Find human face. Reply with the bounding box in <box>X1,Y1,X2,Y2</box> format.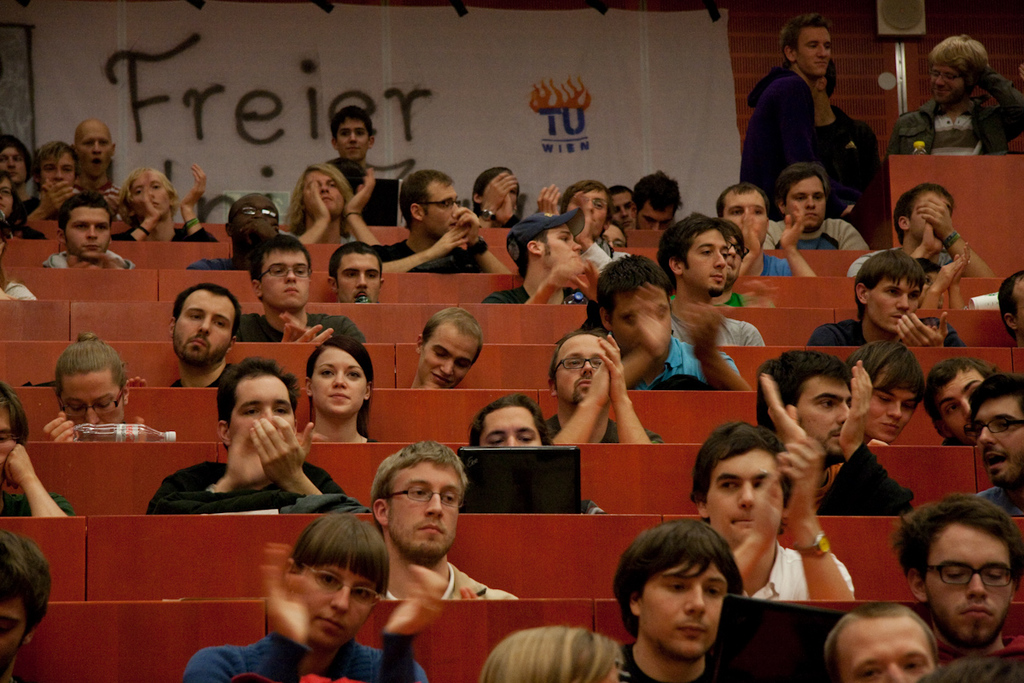
<box>874,388,914,431</box>.
